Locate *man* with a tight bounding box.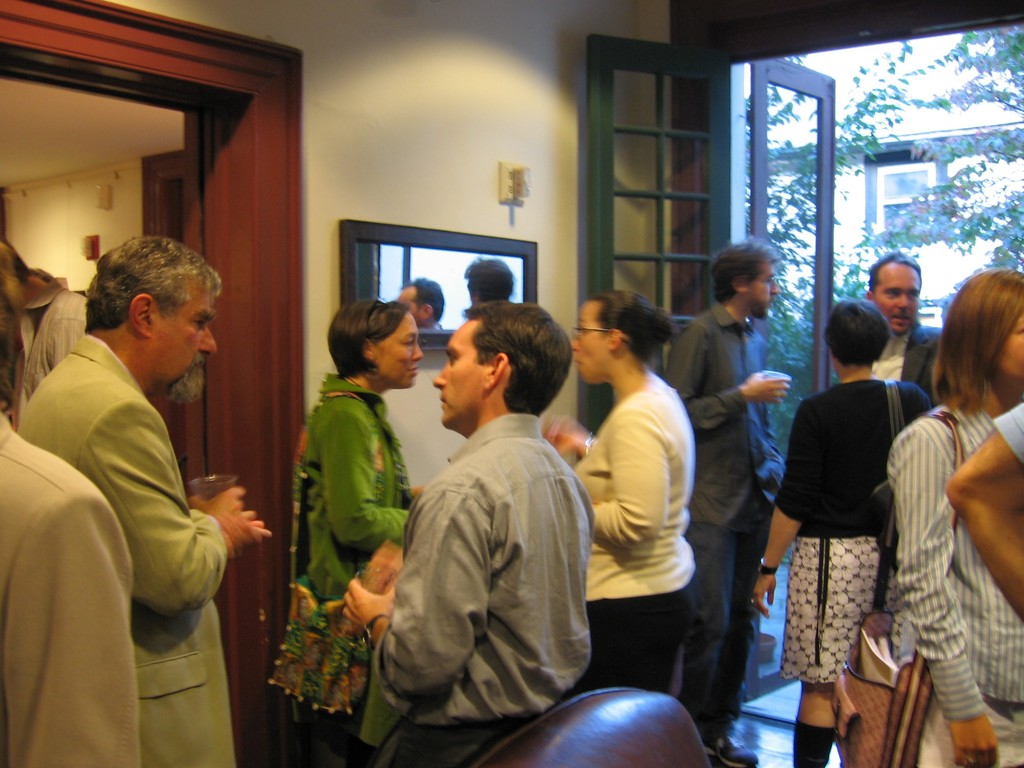
select_region(18, 232, 273, 767).
